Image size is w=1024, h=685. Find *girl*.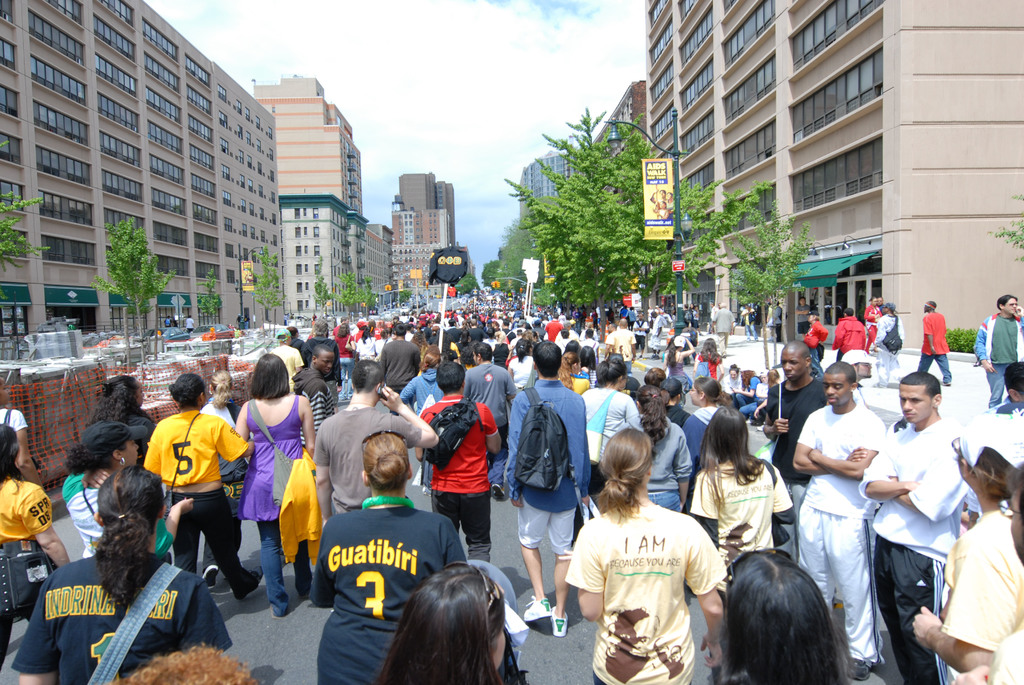
[661, 333, 701, 384].
